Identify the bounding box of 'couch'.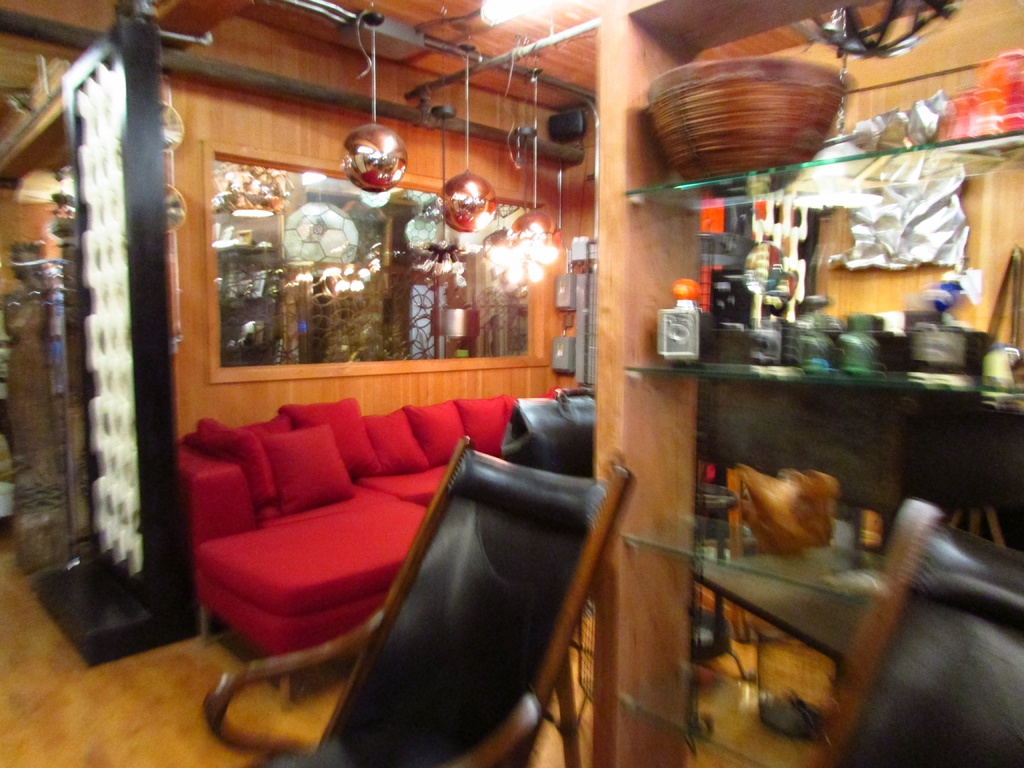
<region>145, 367, 560, 730</region>.
